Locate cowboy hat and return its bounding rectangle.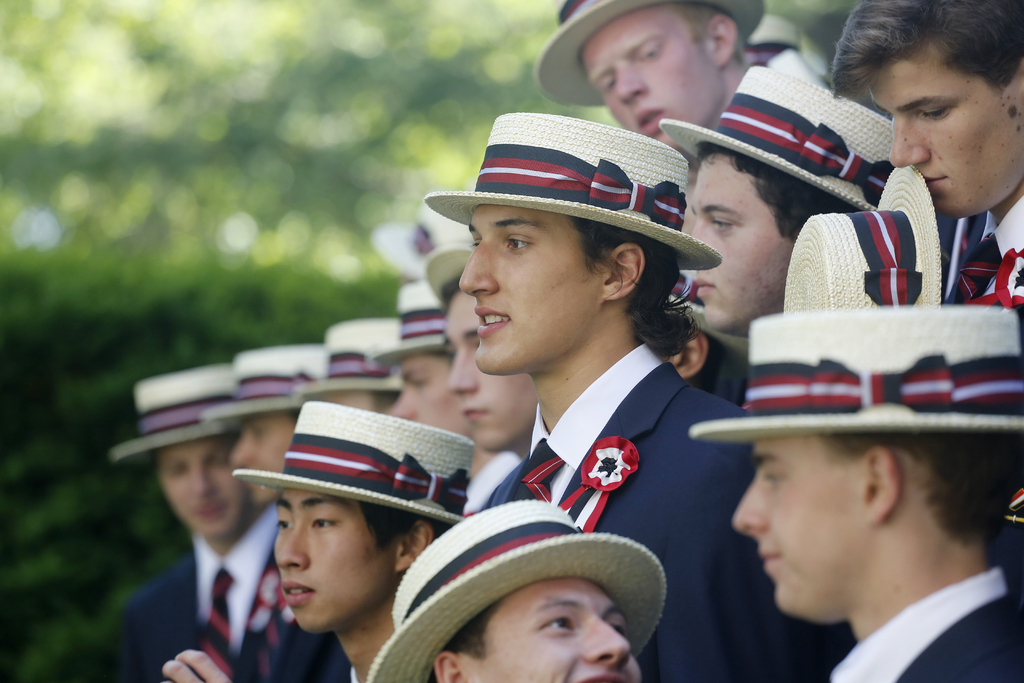
rect(537, 0, 767, 113).
